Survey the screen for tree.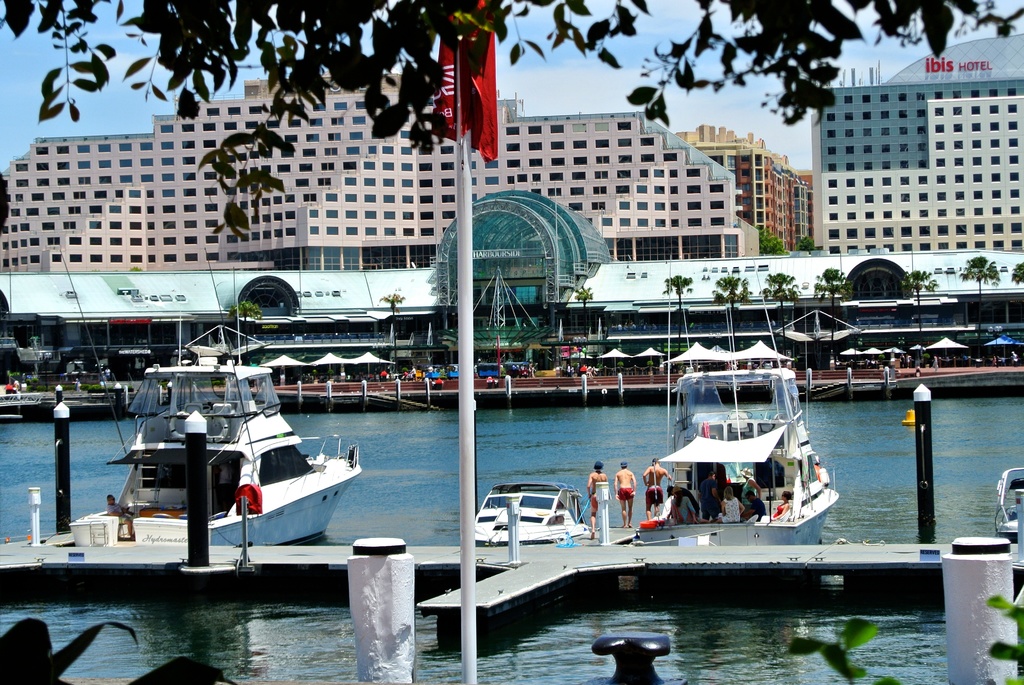
Survey found: crop(710, 269, 740, 351).
